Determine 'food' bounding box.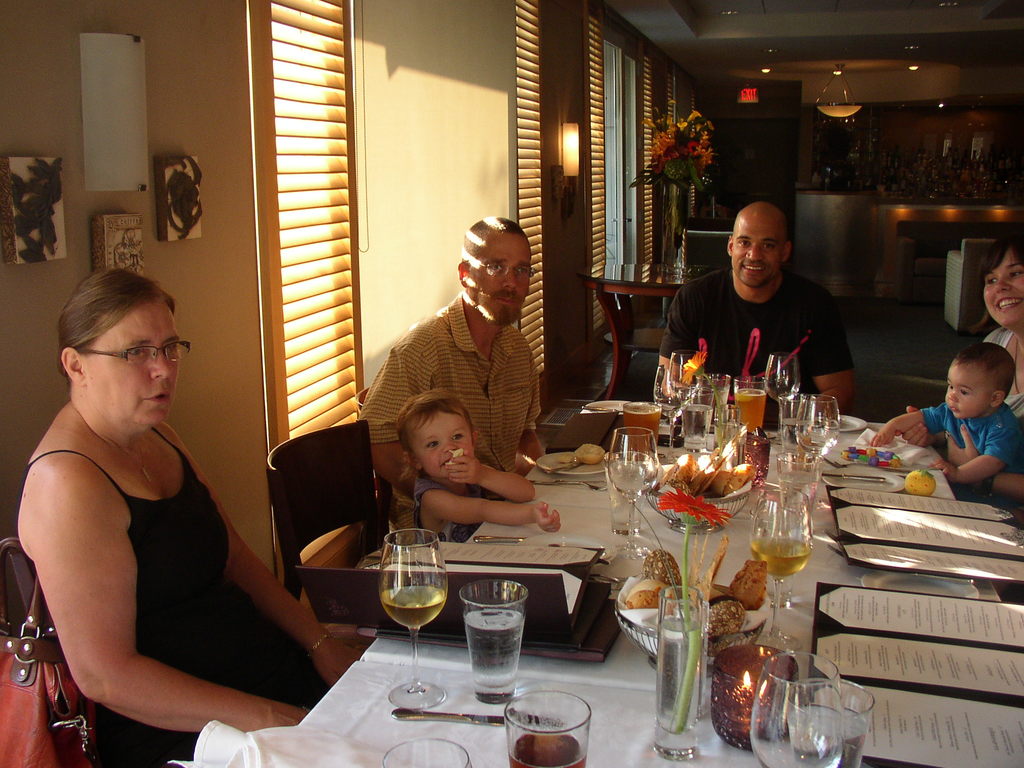
Determined: BBox(624, 536, 765, 652).
